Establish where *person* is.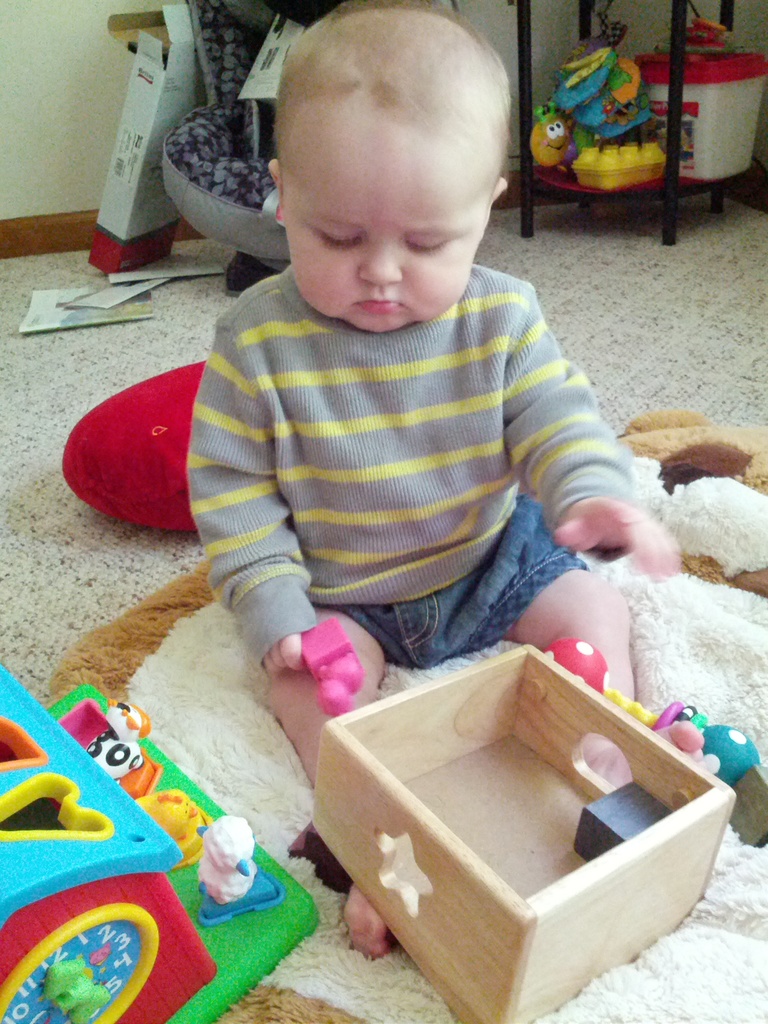
Established at 185 0 695 957.
